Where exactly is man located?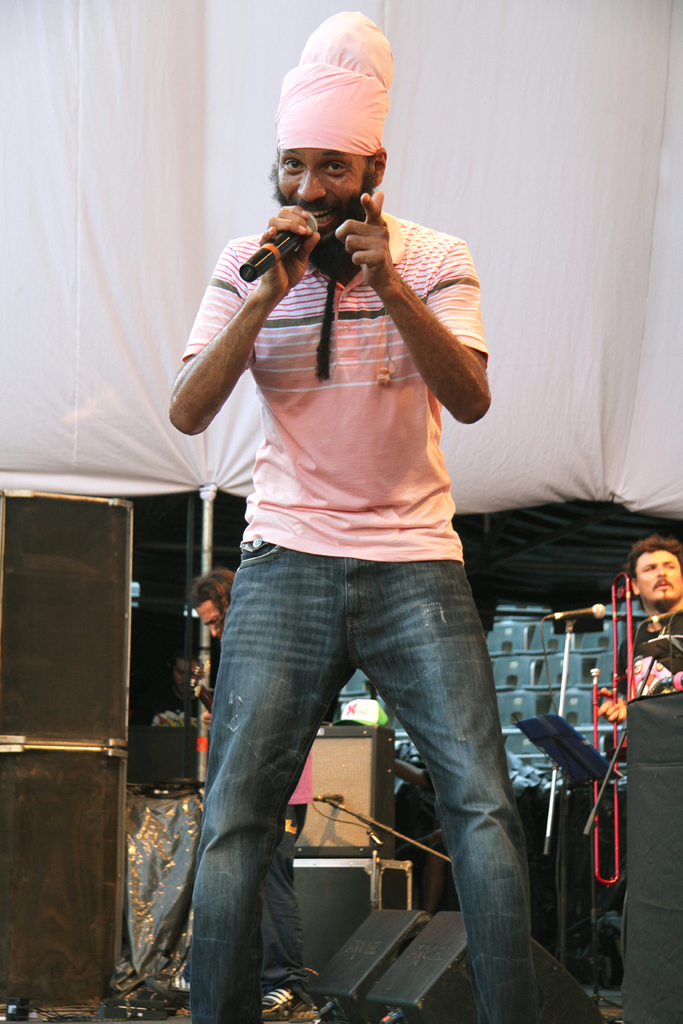
Its bounding box is <bbox>178, 31, 555, 1023</bbox>.
